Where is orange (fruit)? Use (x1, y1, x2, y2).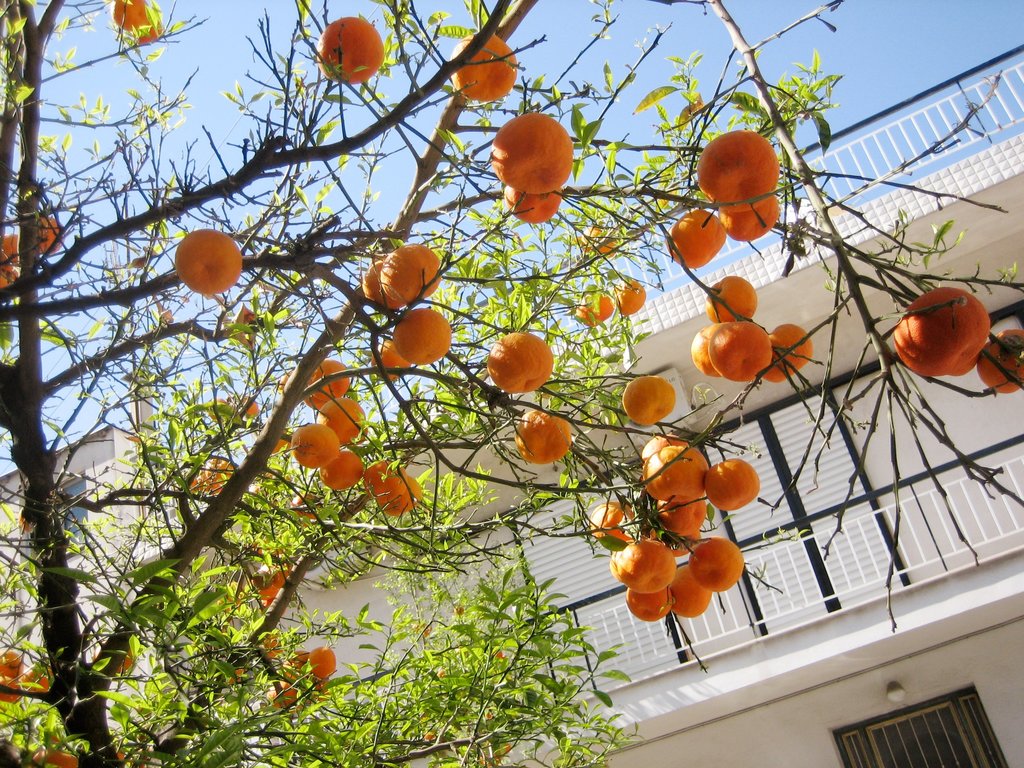
(520, 415, 569, 453).
